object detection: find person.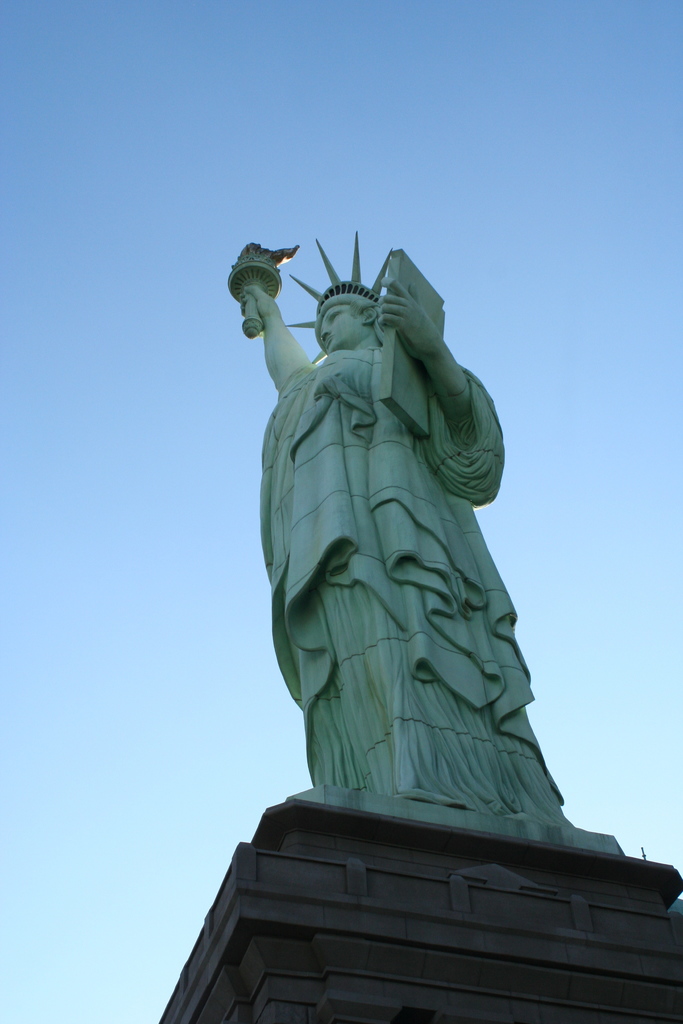
box(241, 233, 572, 829).
